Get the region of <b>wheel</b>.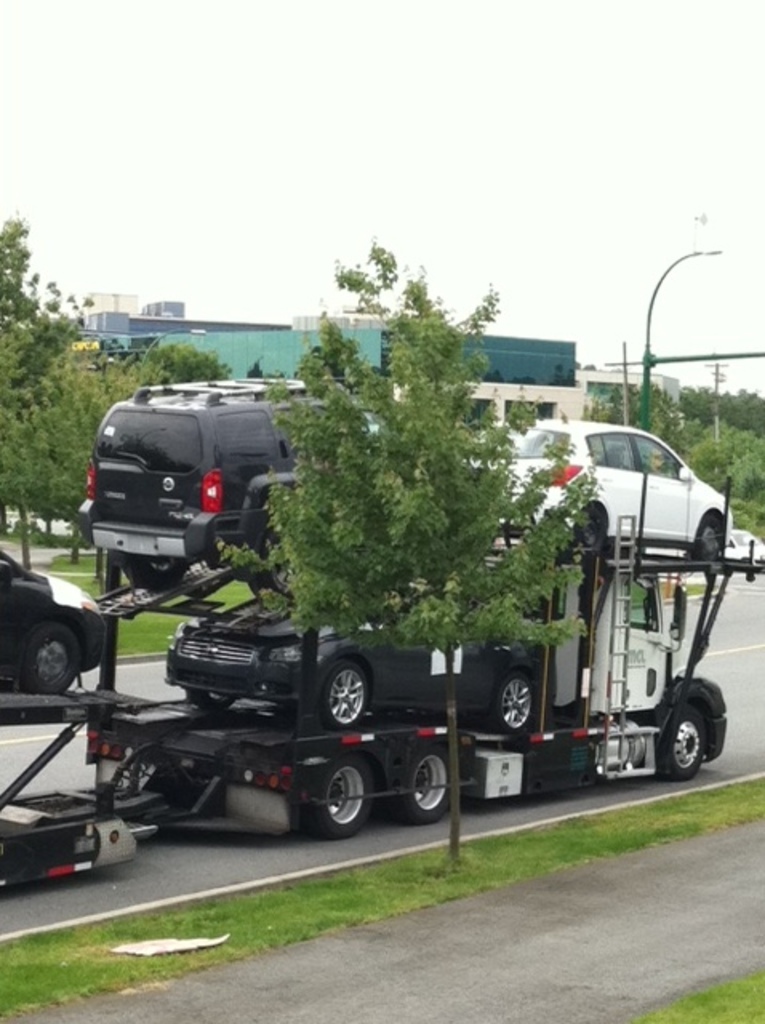
select_region(306, 758, 386, 842).
